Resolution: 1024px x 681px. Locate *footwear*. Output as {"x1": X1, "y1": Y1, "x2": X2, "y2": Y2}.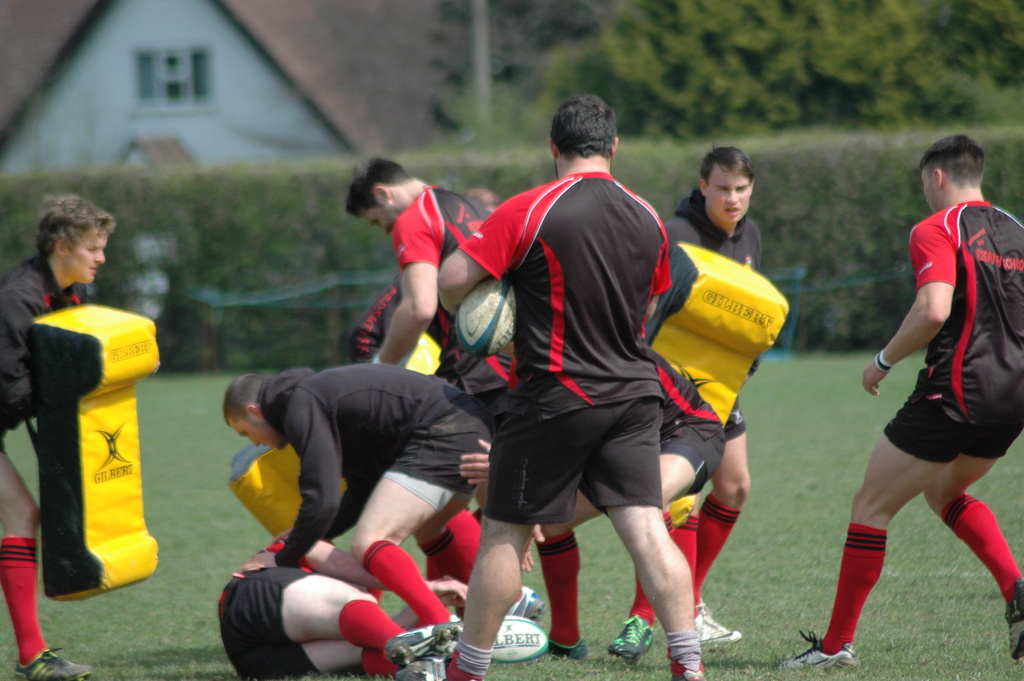
{"x1": 509, "y1": 583, "x2": 545, "y2": 624}.
